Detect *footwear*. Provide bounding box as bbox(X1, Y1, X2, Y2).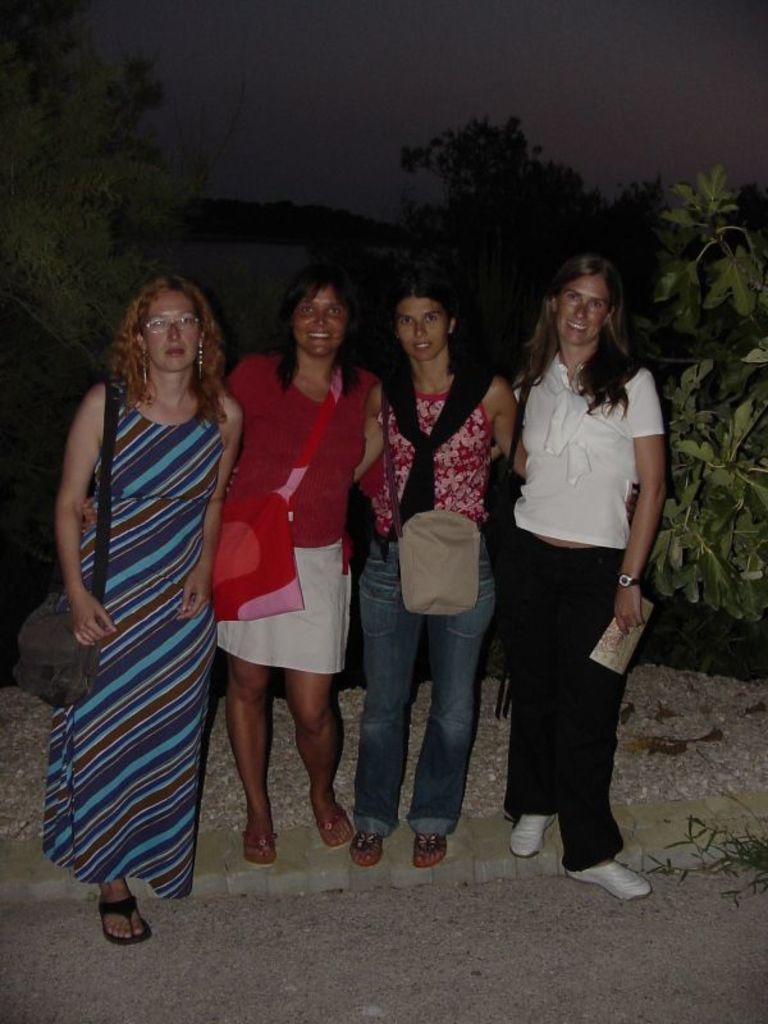
bbox(237, 826, 276, 865).
